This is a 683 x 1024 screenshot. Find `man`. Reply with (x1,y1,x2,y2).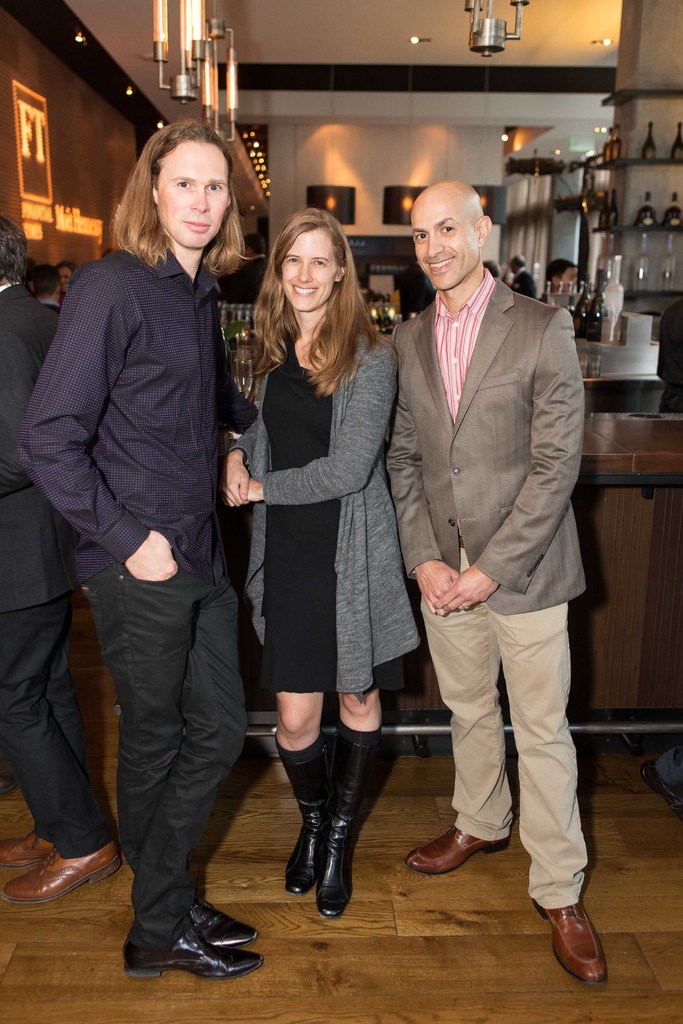
(544,259,581,292).
